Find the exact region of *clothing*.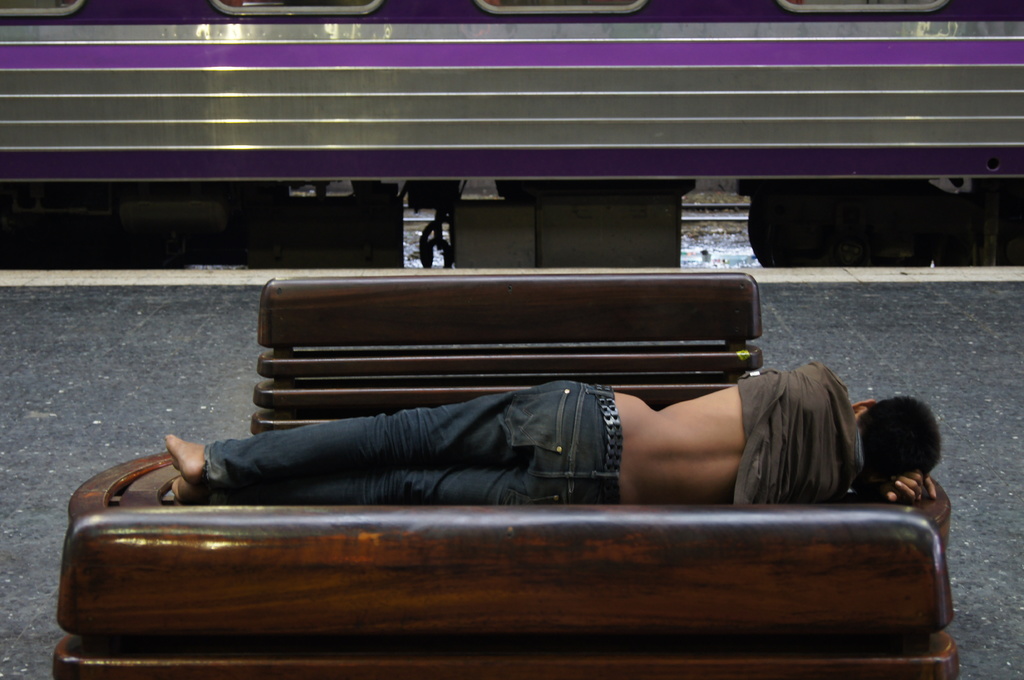
Exact region: box(205, 356, 861, 504).
